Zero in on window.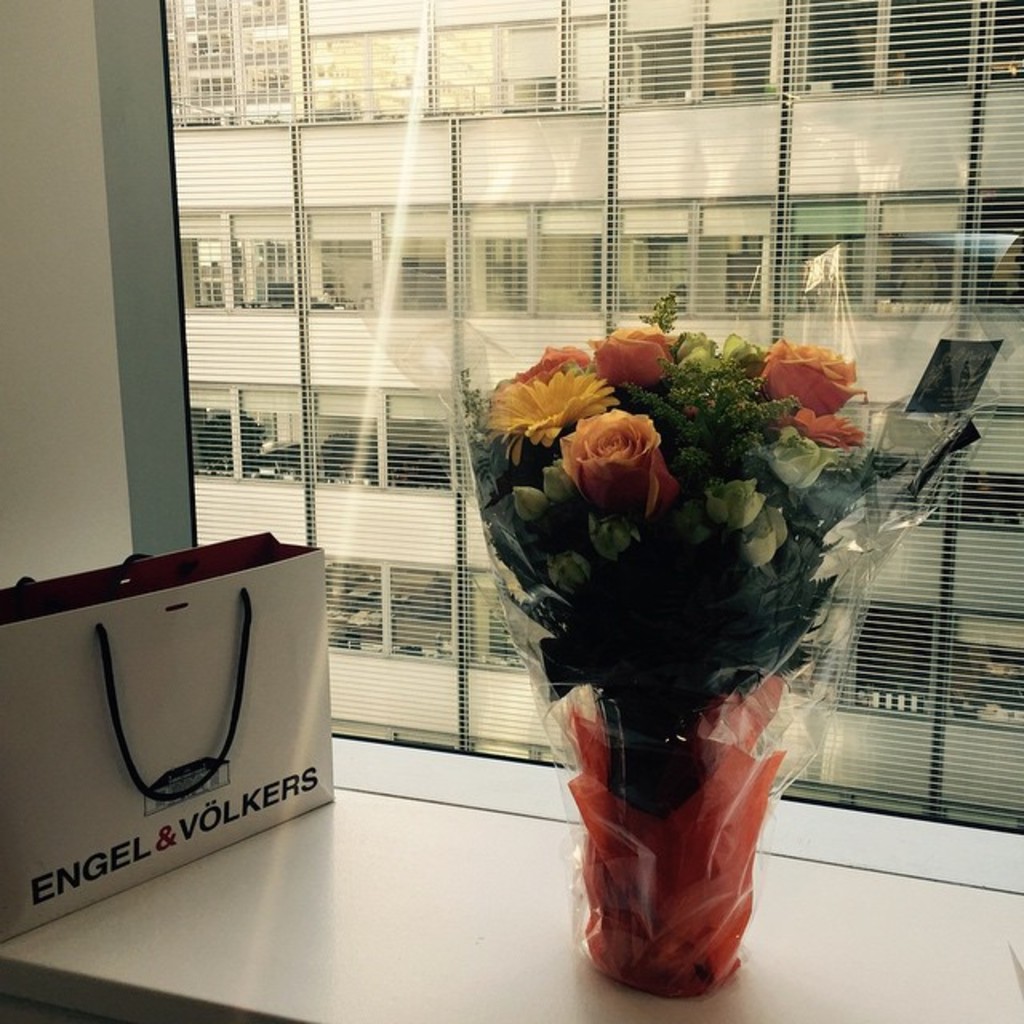
Zeroed in: bbox(227, 205, 296, 314).
